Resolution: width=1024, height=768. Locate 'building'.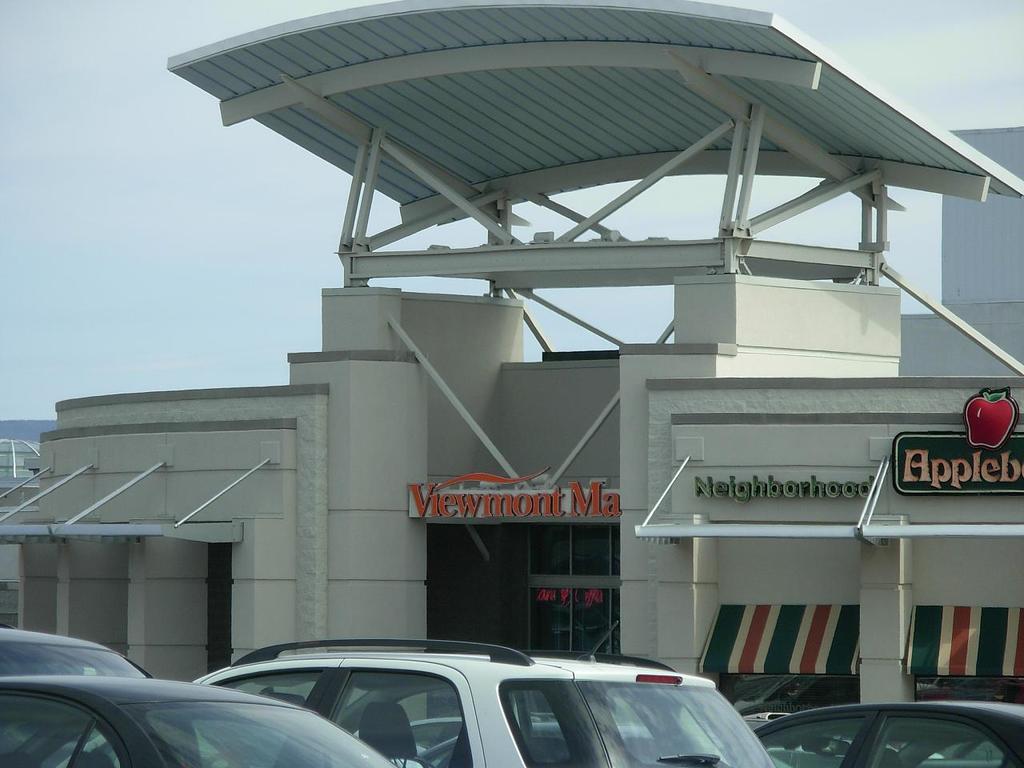
locate(0, 0, 1023, 712).
